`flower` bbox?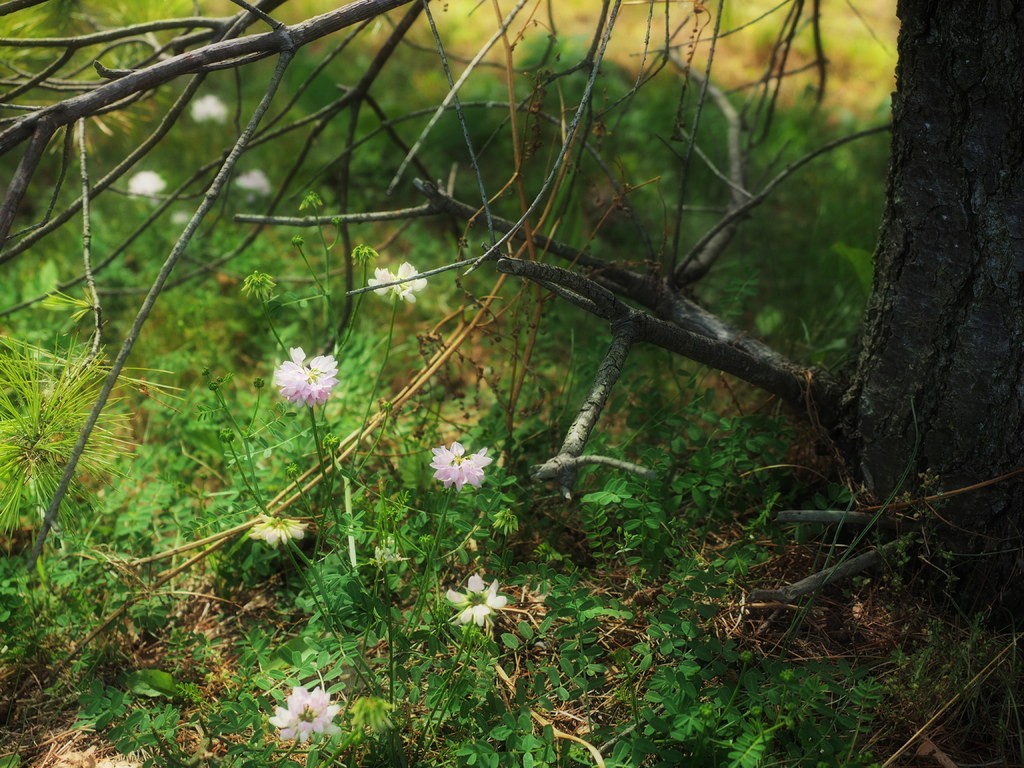
select_region(245, 516, 306, 548)
